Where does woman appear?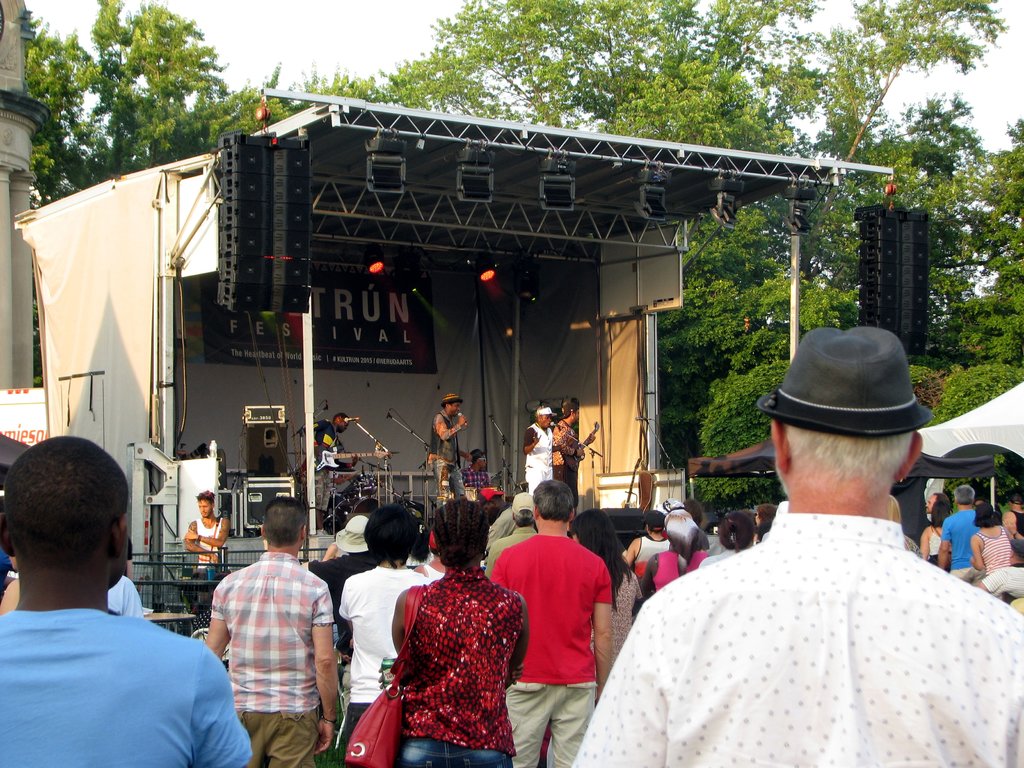
Appears at (918,497,955,564).
